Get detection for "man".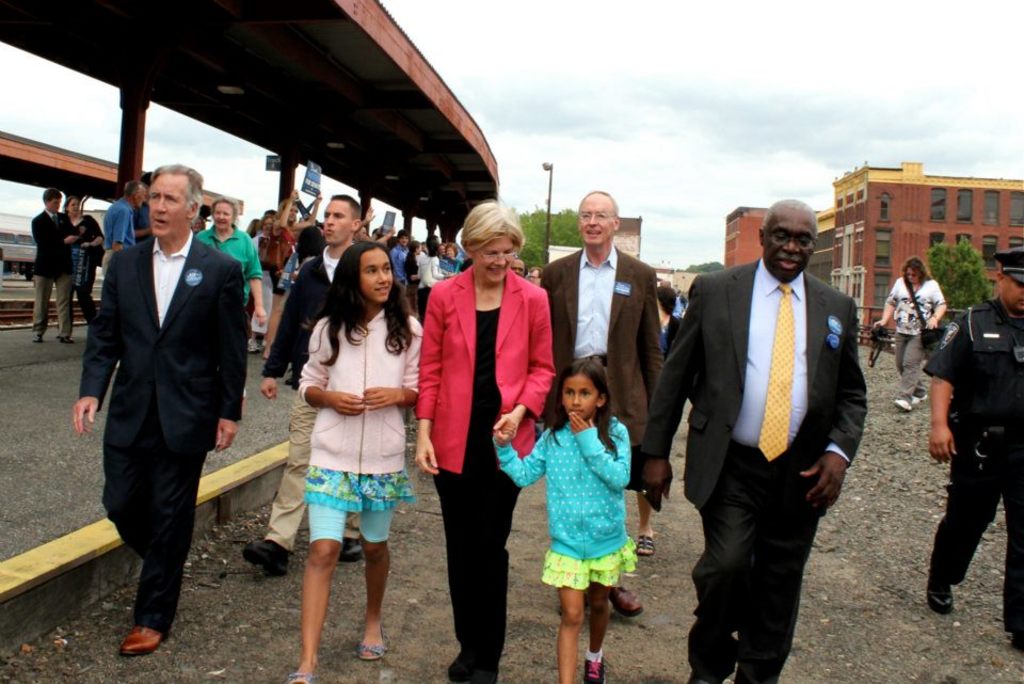
Detection: detection(653, 195, 883, 670).
